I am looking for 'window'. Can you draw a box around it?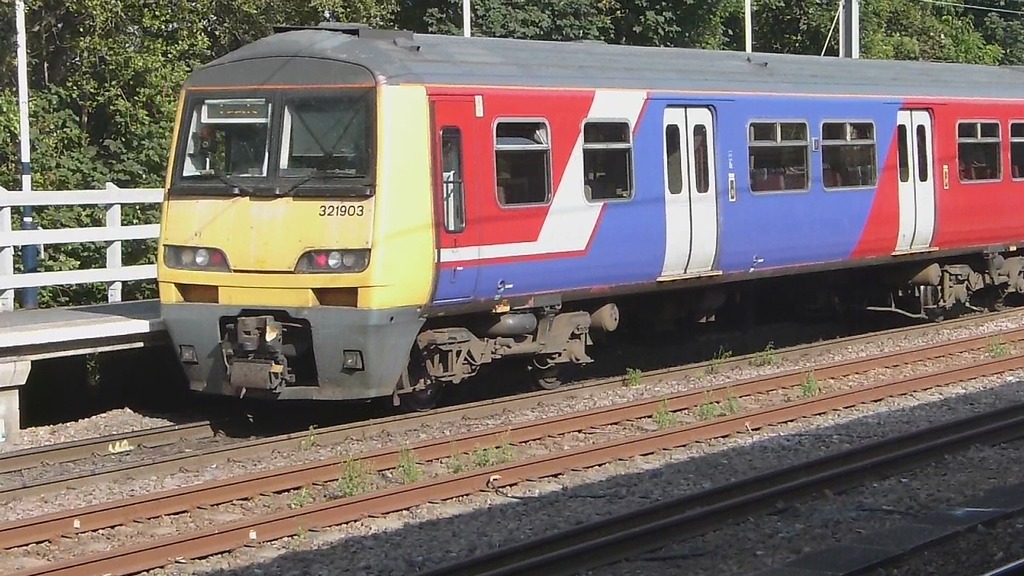
Sure, the bounding box is detection(495, 116, 550, 203).
